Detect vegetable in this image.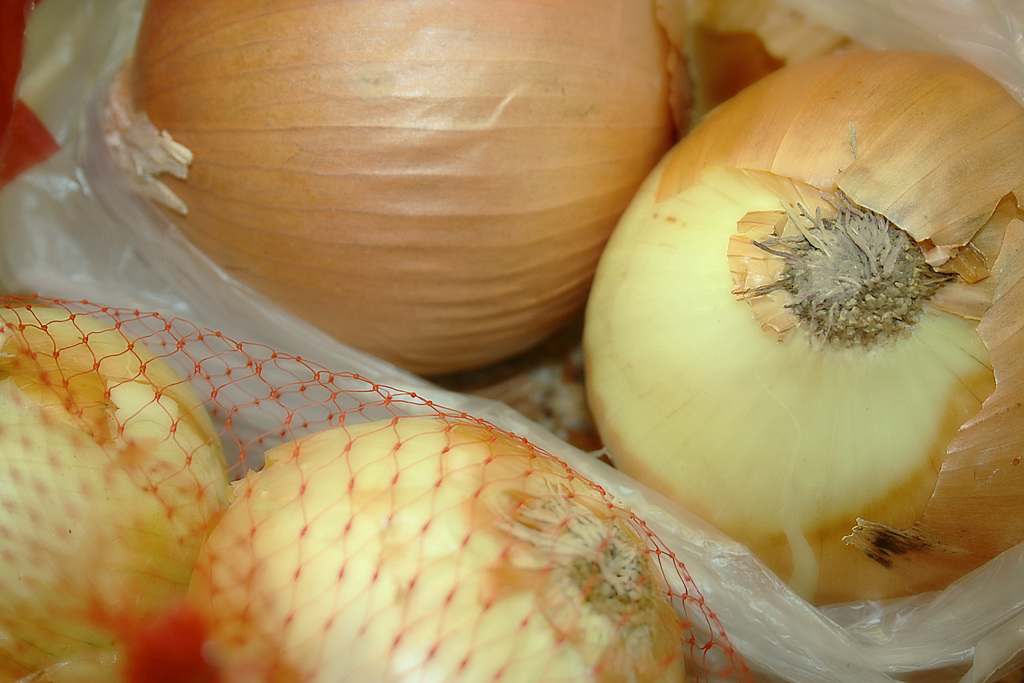
Detection: detection(0, 306, 231, 682).
